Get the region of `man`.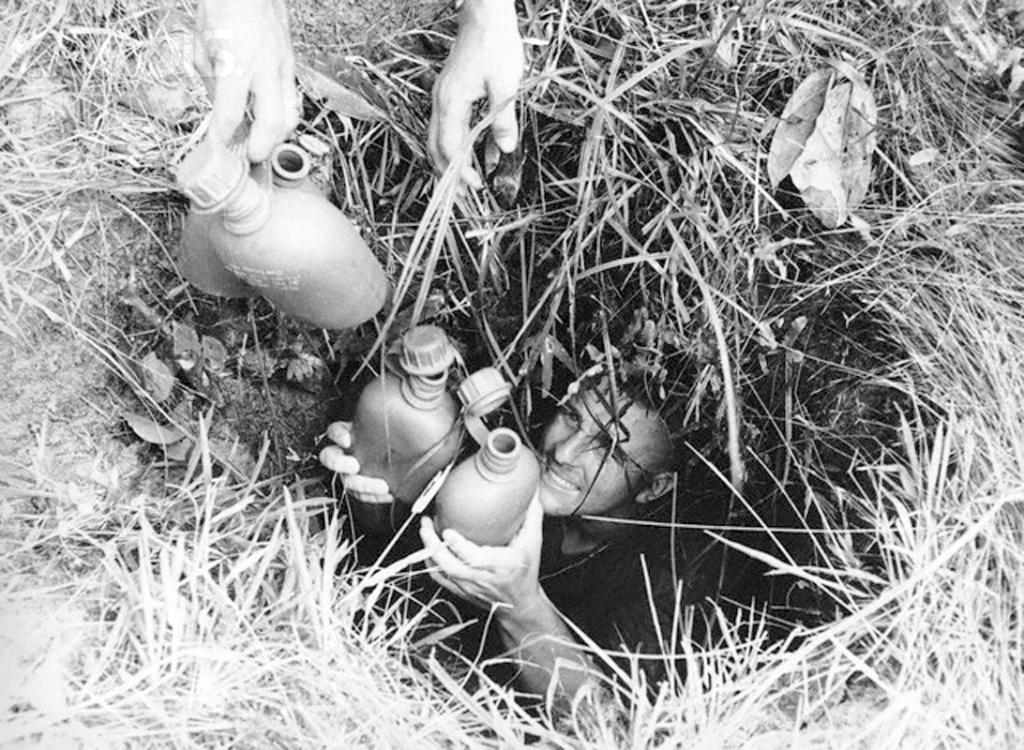
335/299/624/693.
